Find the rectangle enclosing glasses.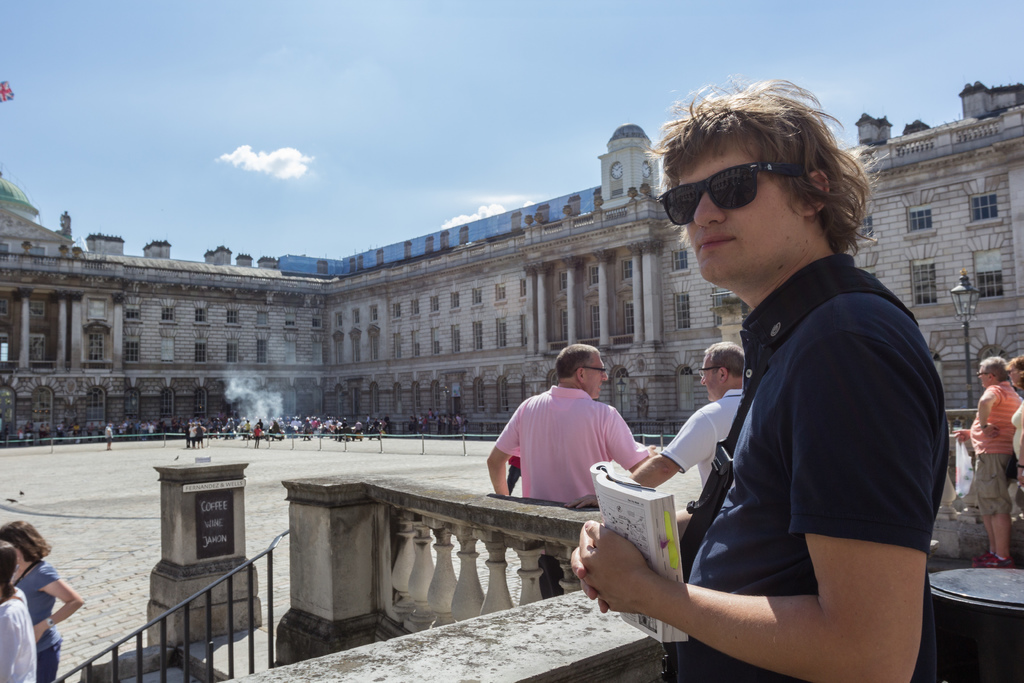
rect(973, 371, 986, 386).
